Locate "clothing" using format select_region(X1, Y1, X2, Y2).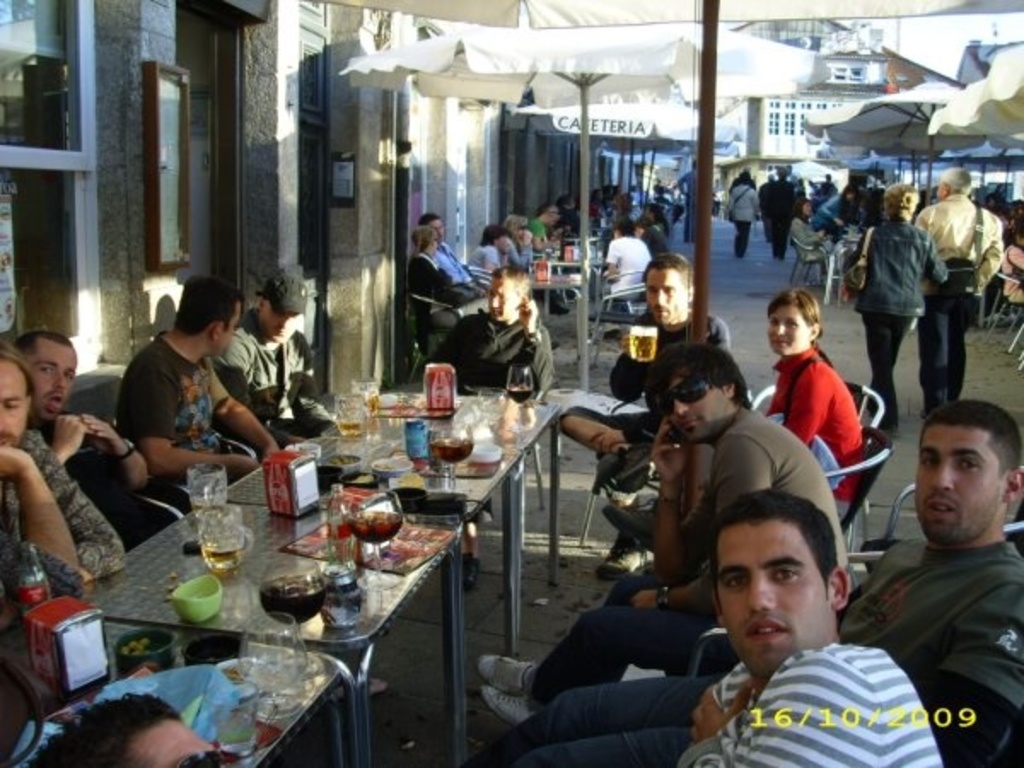
select_region(725, 181, 758, 247).
